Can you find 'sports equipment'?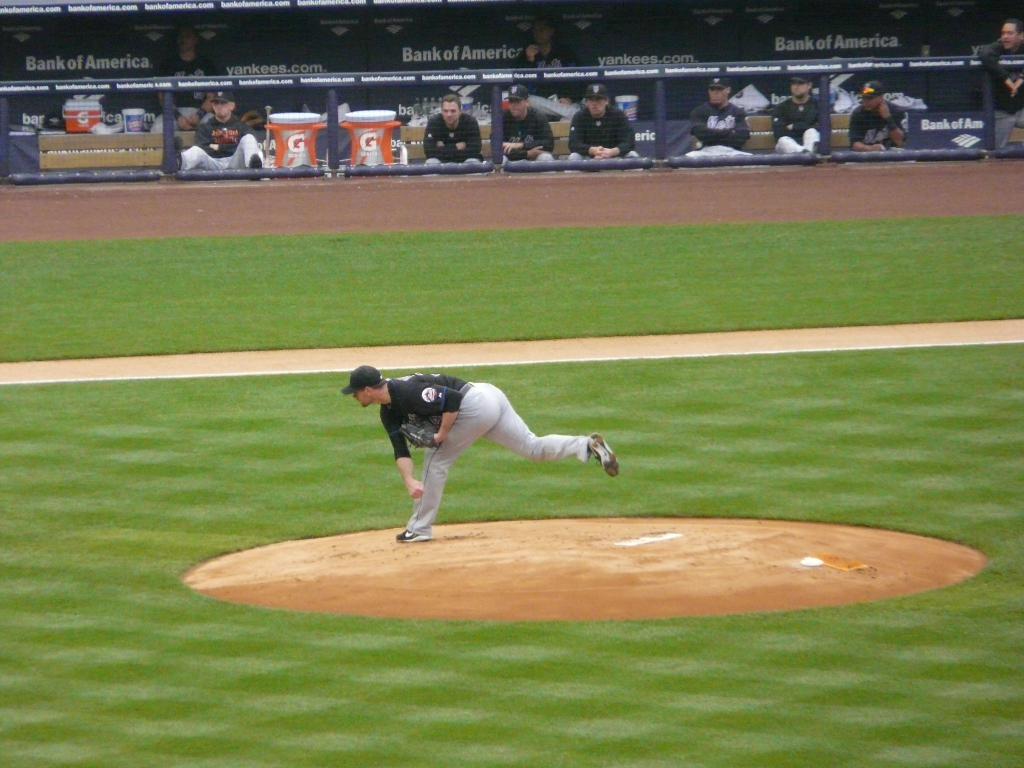
Yes, bounding box: x1=589, y1=430, x2=620, y2=481.
